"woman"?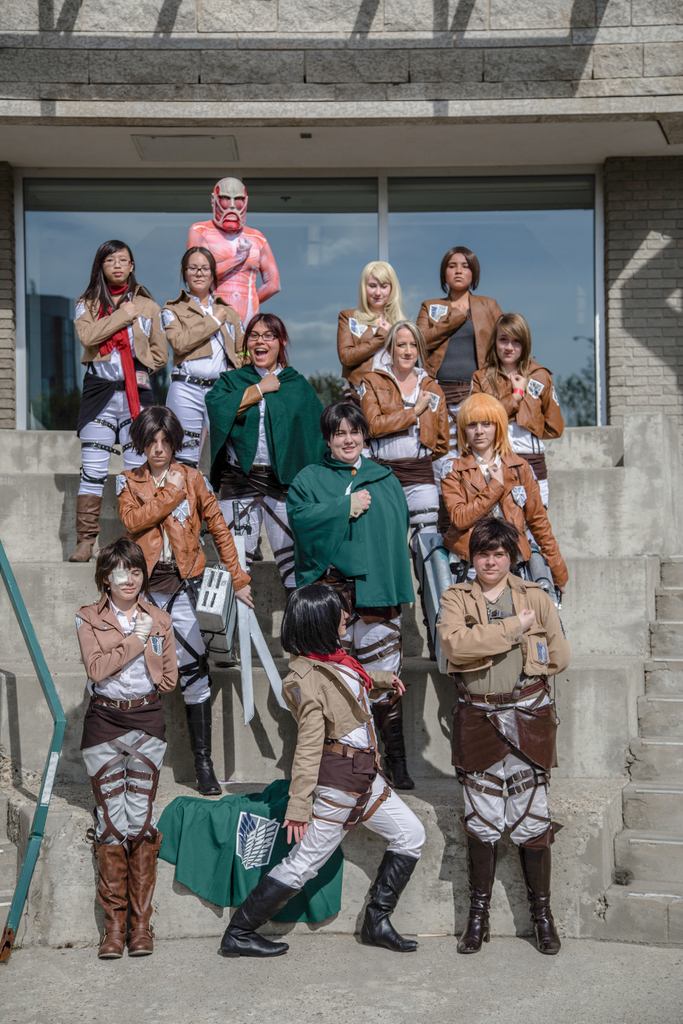
rect(65, 505, 206, 931)
